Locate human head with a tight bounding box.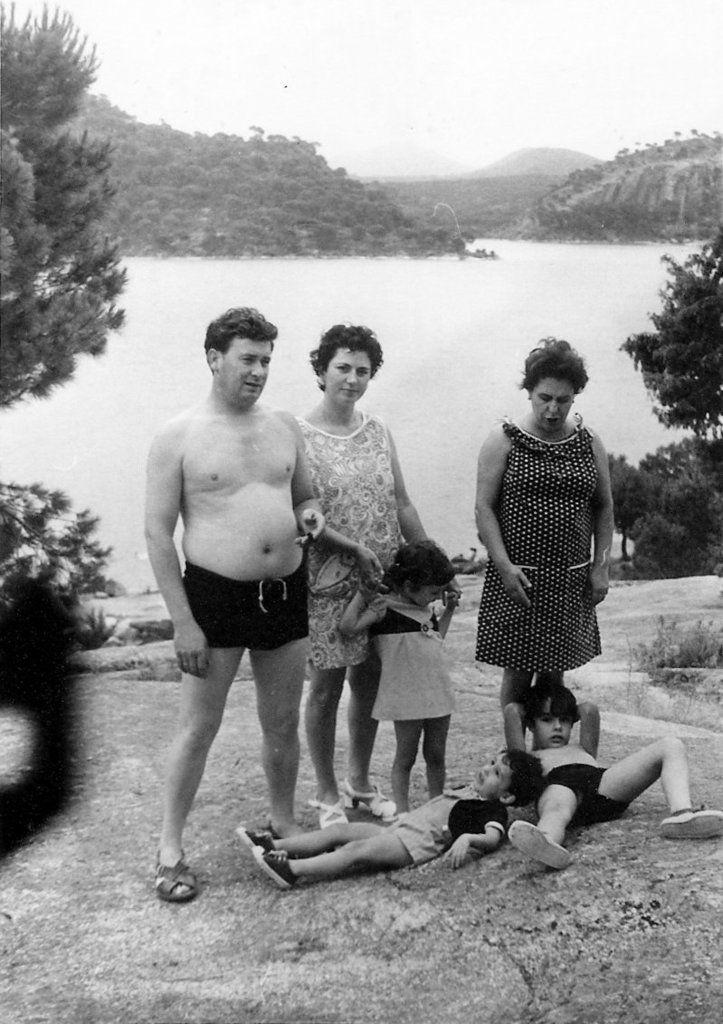
[x1=385, y1=539, x2=456, y2=608].
